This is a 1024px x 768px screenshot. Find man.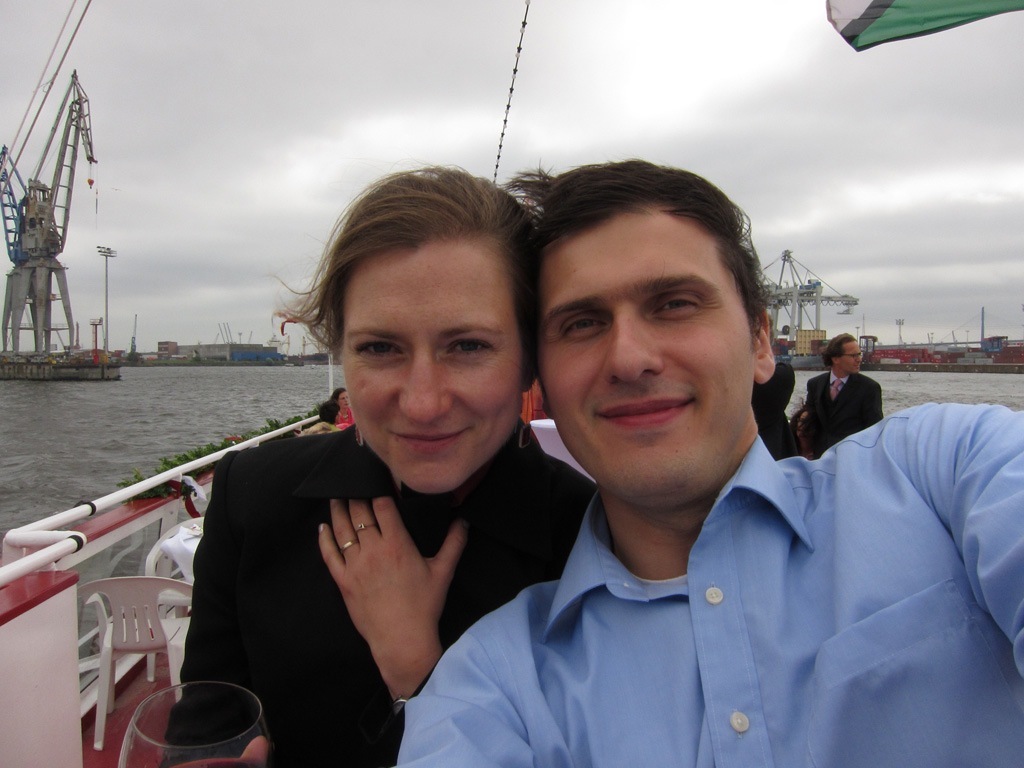
Bounding box: [800, 318, 890, 463].
